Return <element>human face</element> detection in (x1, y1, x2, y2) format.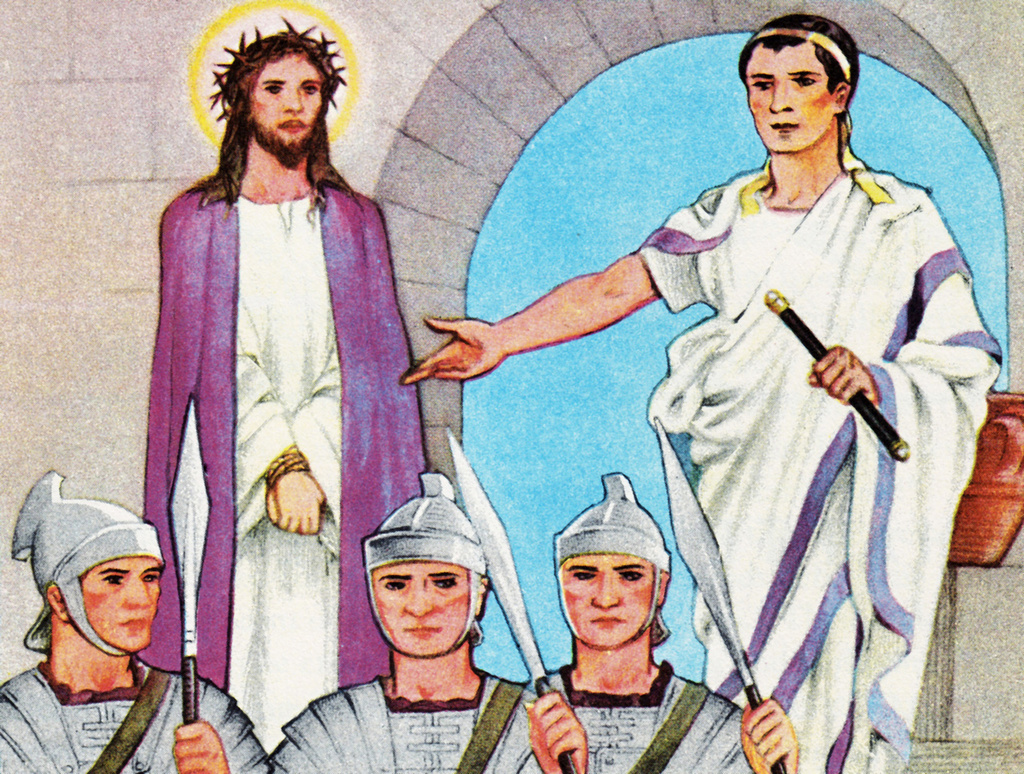
(79, 557, 166, 652).
